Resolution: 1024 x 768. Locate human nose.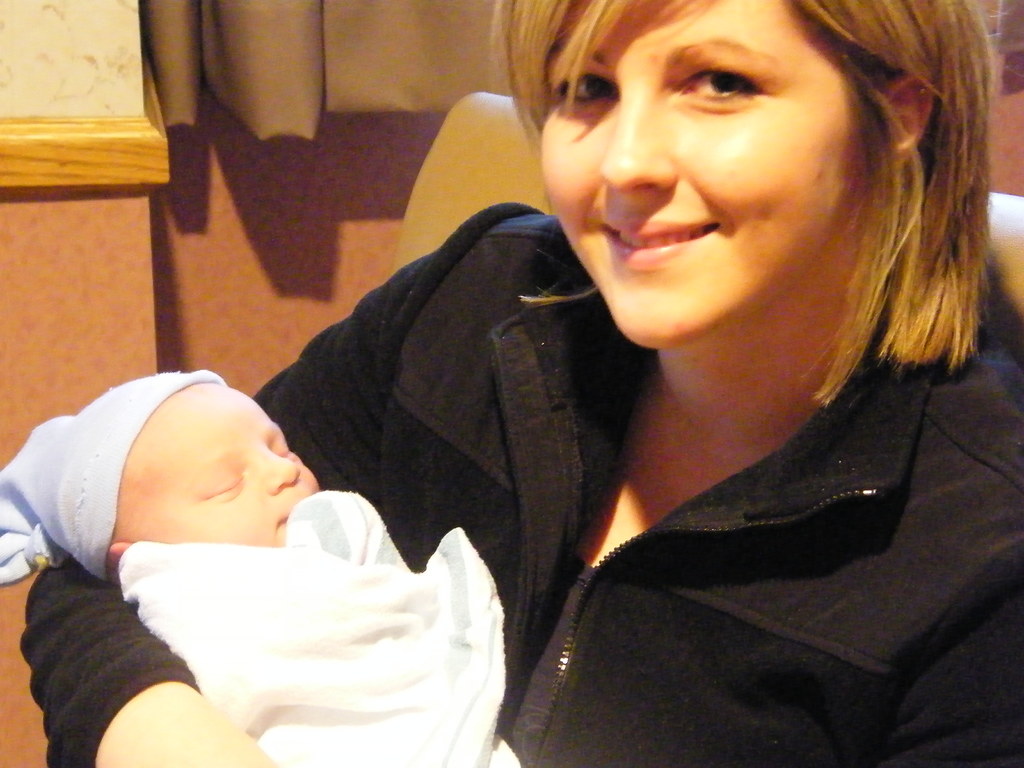
263, 447, 303, 495.
